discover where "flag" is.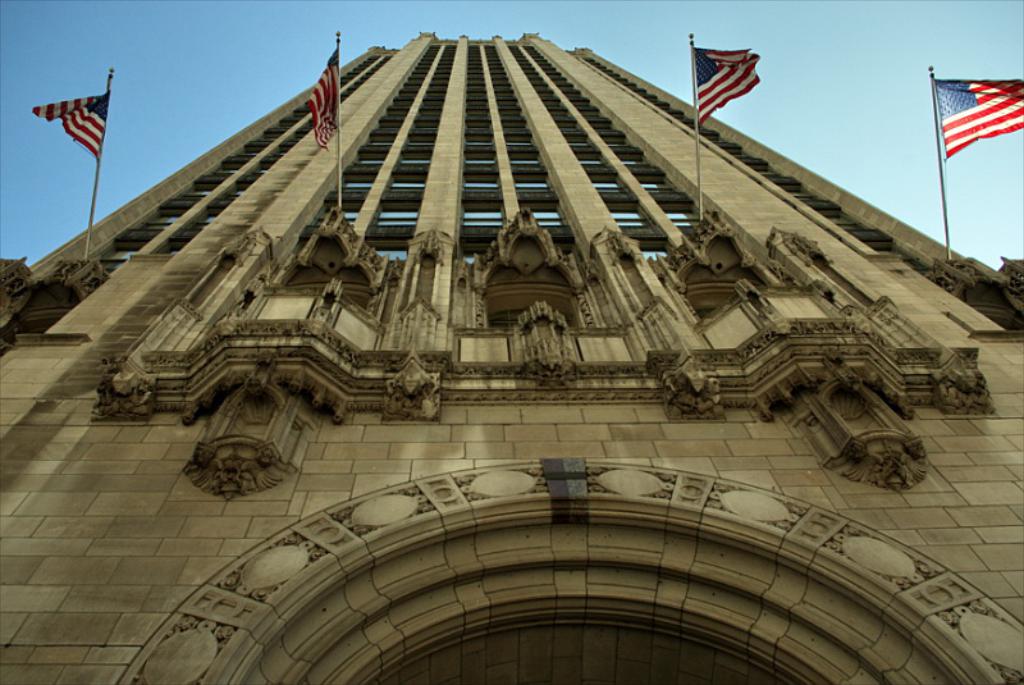
Discovered at 37, 81, 105, 164.
